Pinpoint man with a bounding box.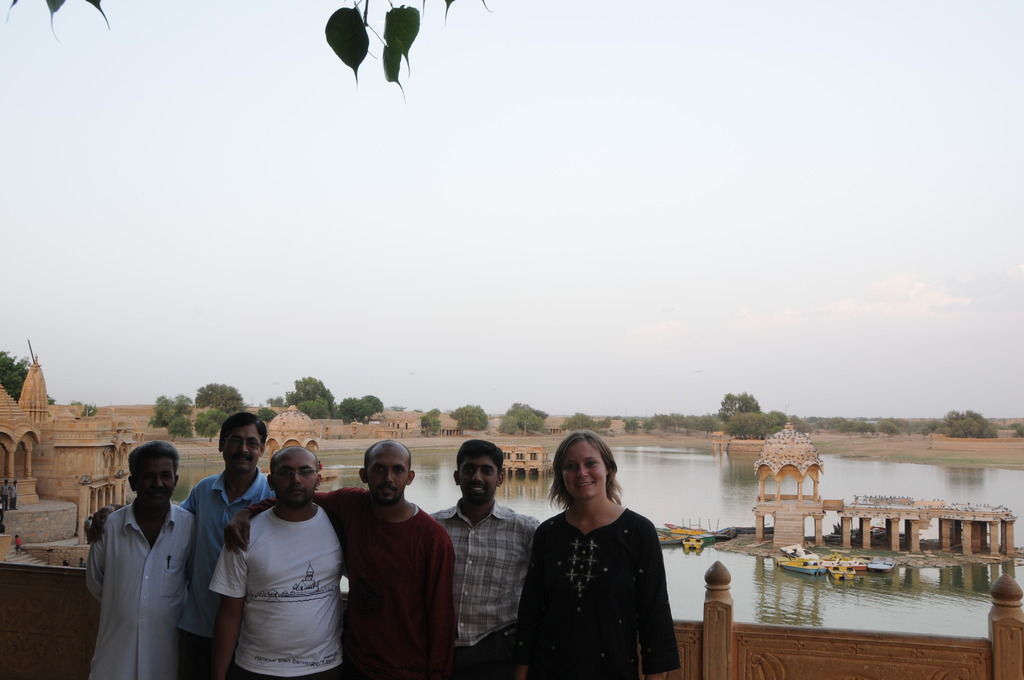
crop(91, 412, 278, 679).
